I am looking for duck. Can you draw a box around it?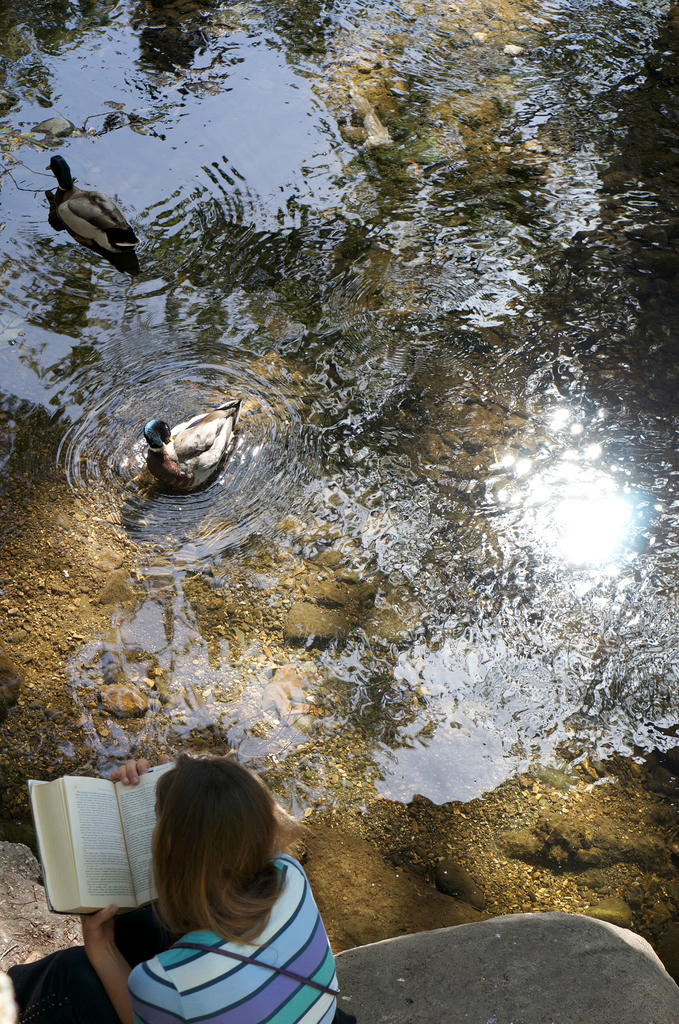
Sure, the bounding box is x1=30 y1=145 x2=141 y2=268.
